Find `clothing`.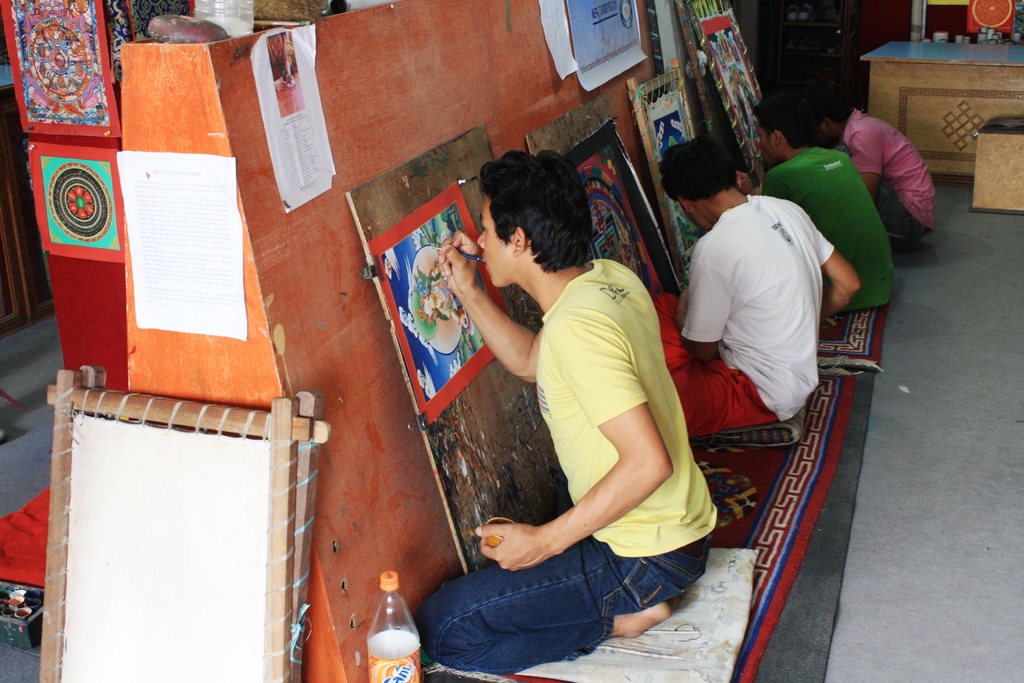
x1=490, y1=215, x2=702, y2=630.
